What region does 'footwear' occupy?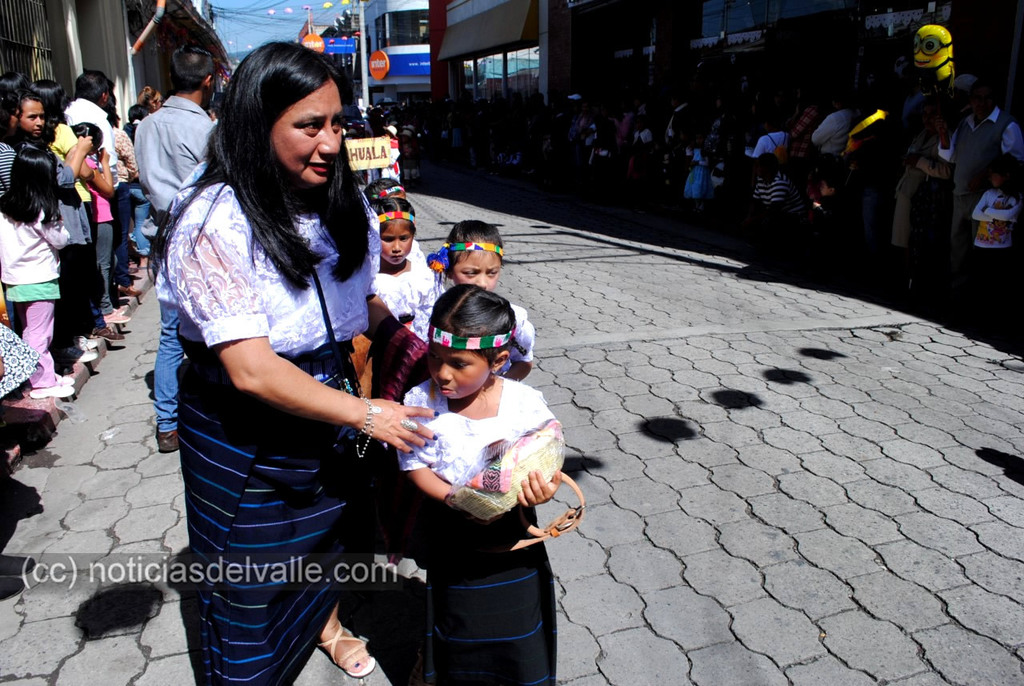
60 343 94 363.
